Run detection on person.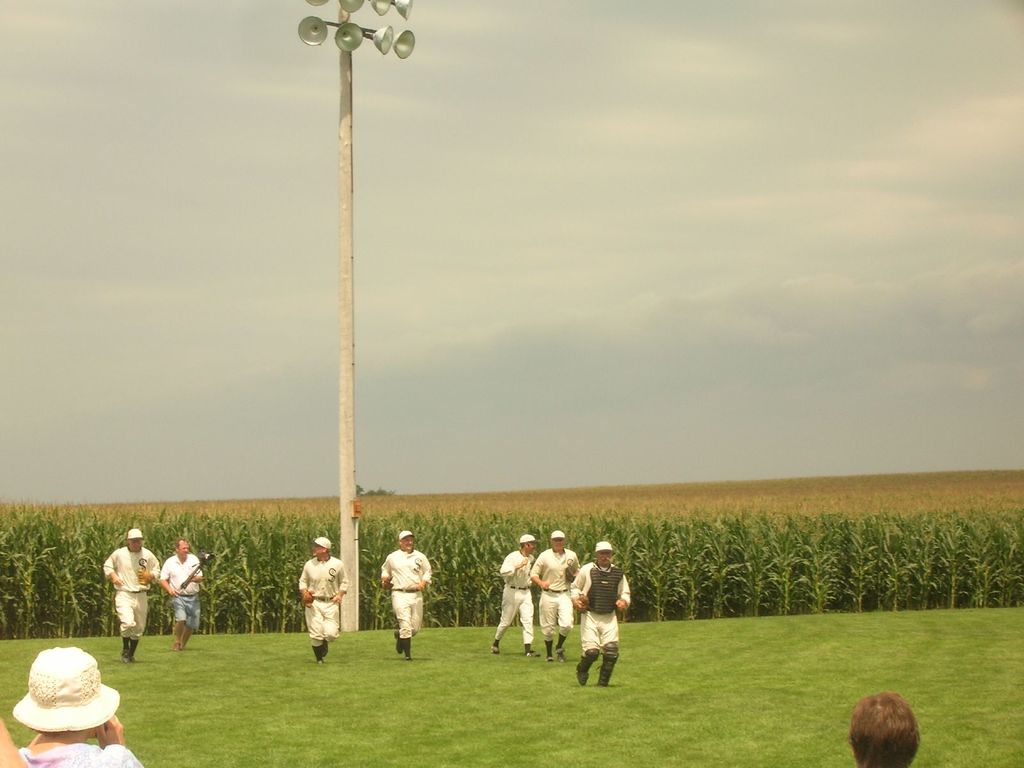
Result: 300/539/347/666.
